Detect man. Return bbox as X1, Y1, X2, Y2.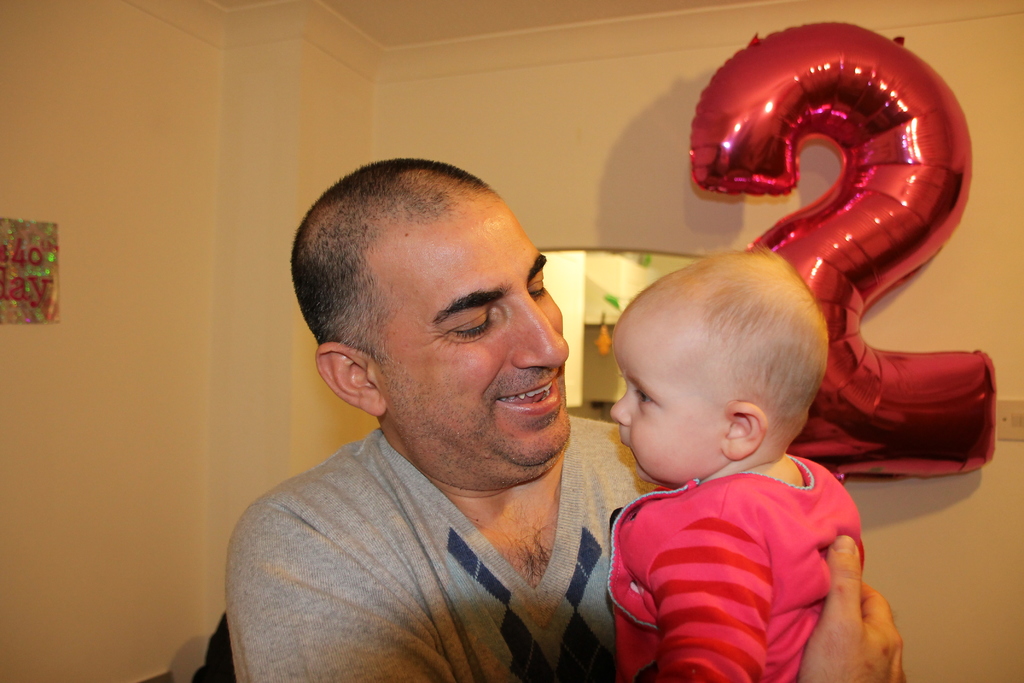
202, 147, 675, 679.
